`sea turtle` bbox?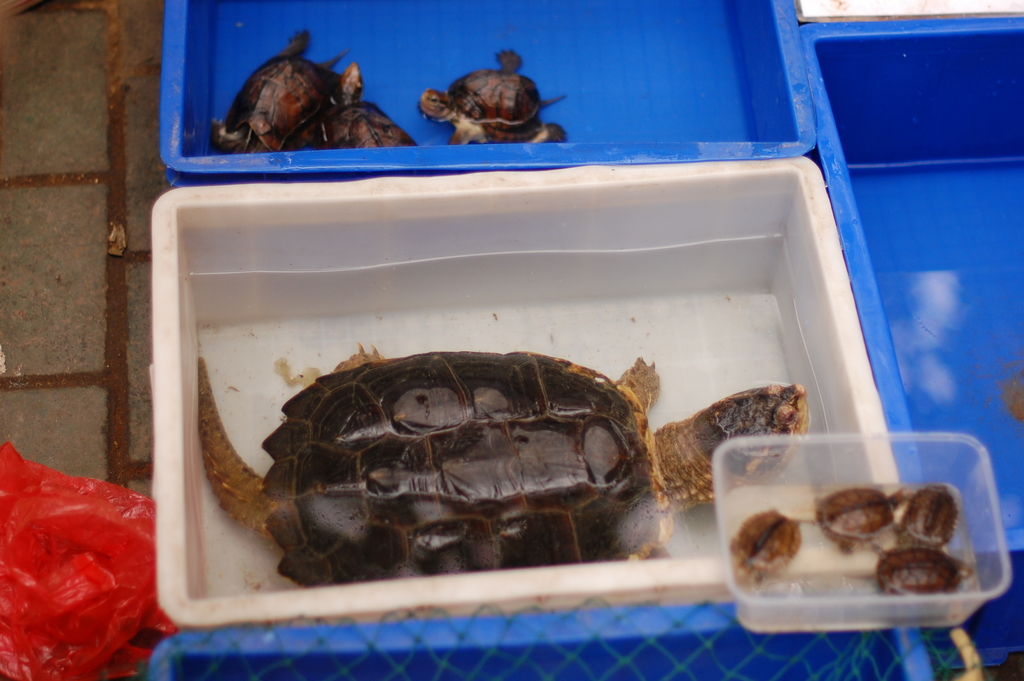
<bbox>875, 541, 976, 599</bbox>
